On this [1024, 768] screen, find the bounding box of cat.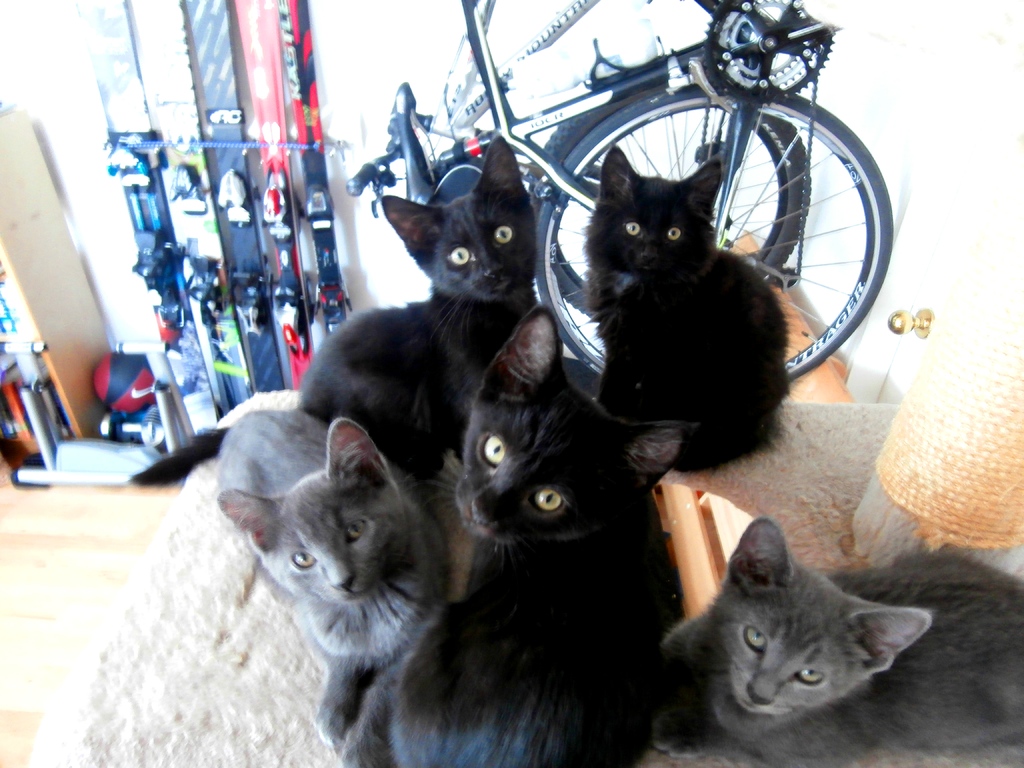
Bounding box: 578, 150, 789, 480.
